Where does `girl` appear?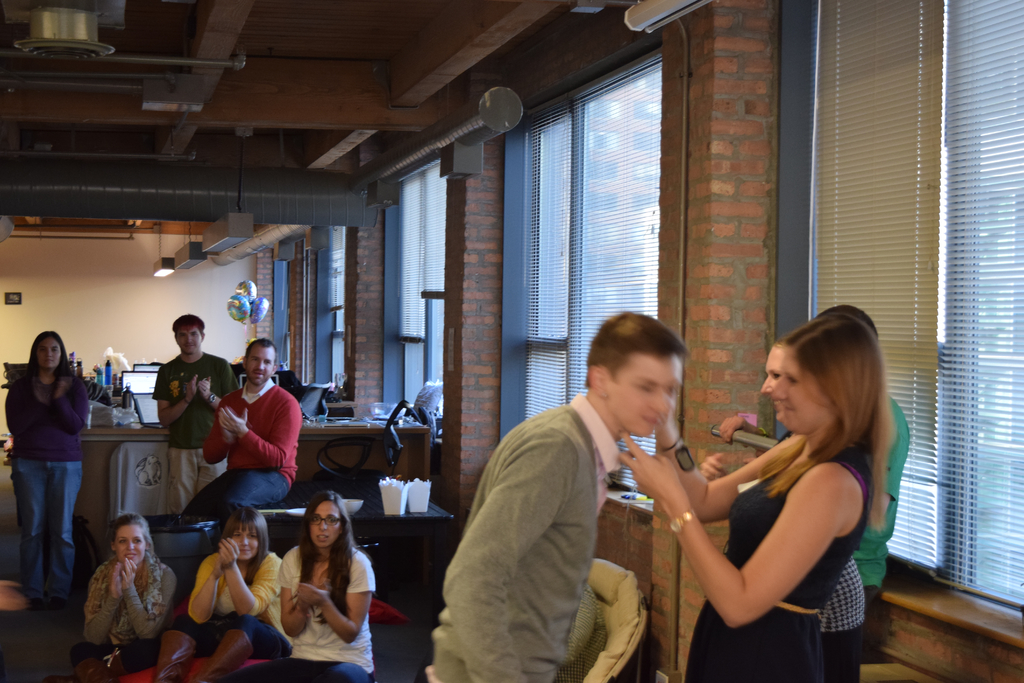
Appears at box=[147, 502, 294, 682].
